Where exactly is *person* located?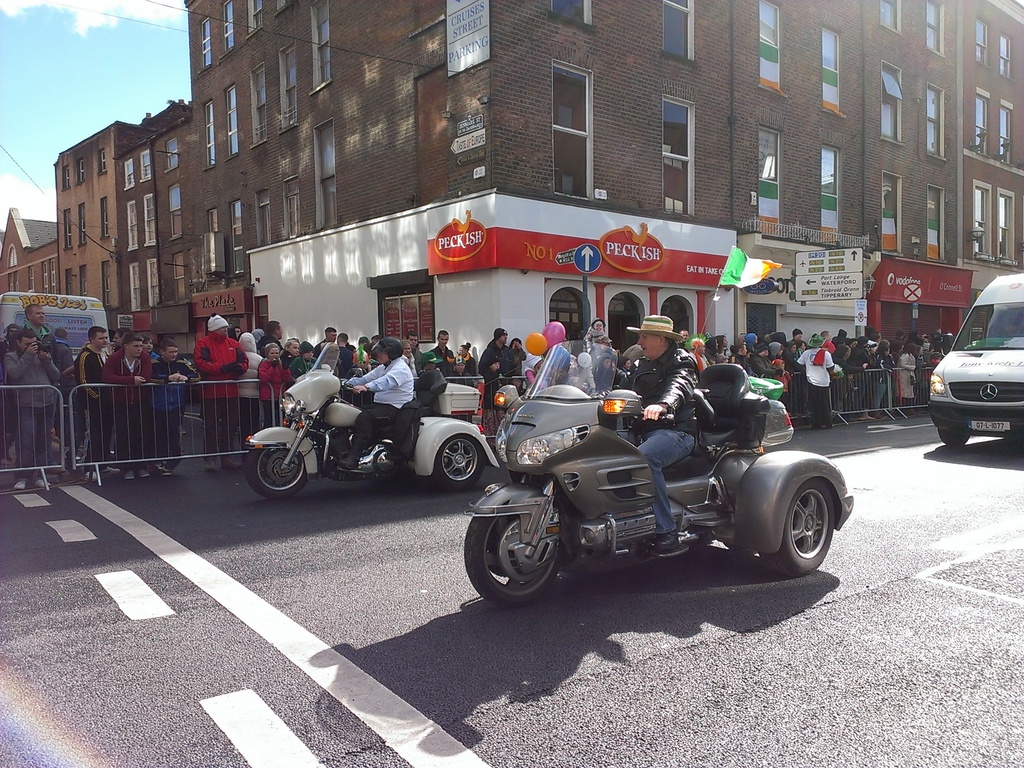
Its bounding box is {"left": 708, "top": 343, "right": 719, "bottom": 367}.
